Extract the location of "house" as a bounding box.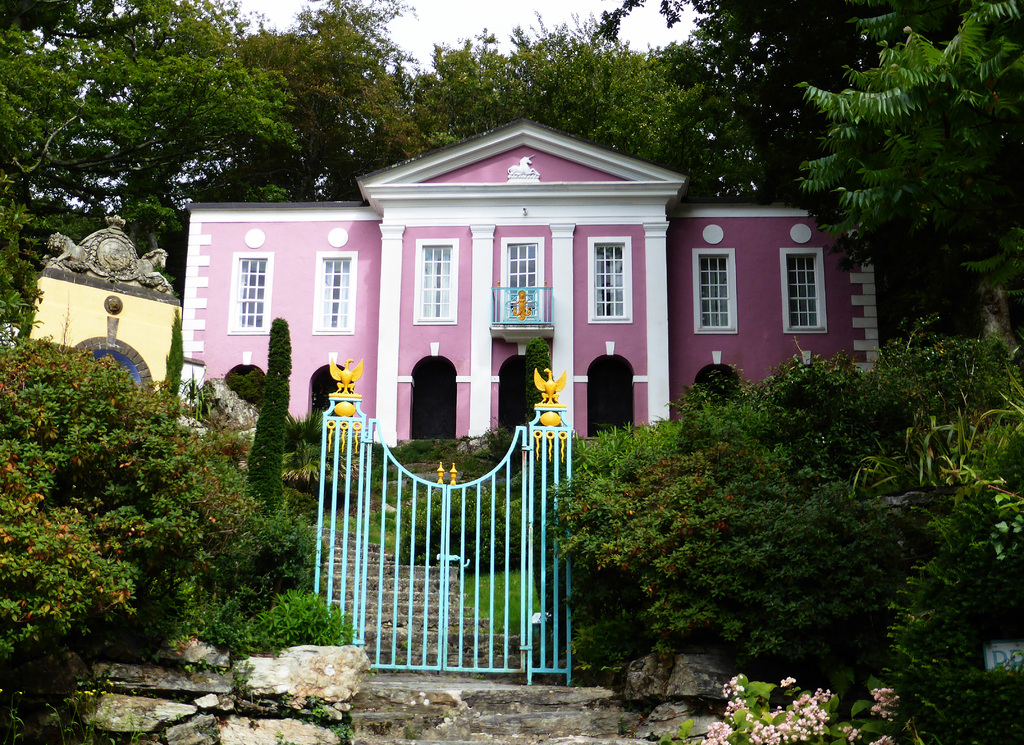
left=177, top=117, right=876, bottom=448.
